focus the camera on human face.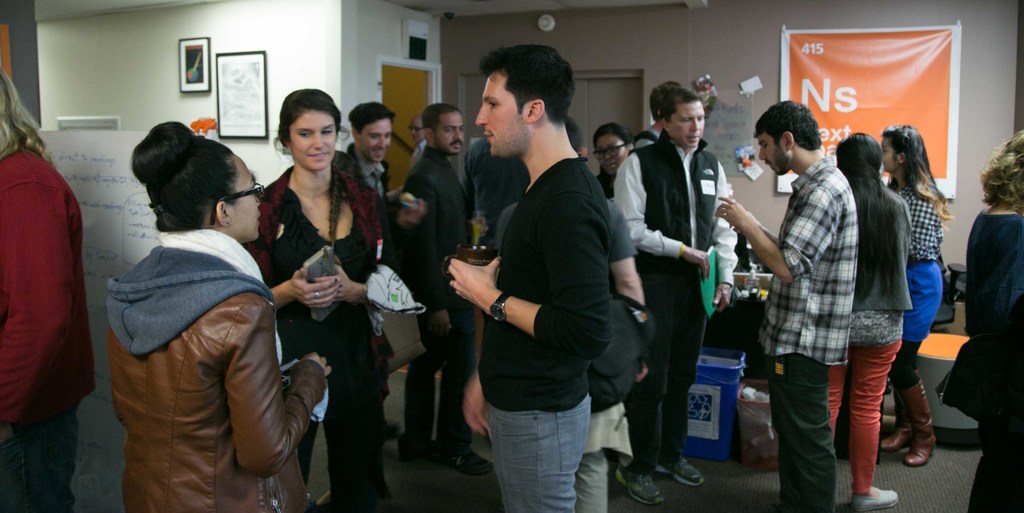
Focus region: region(477, 70, 520, 159).
